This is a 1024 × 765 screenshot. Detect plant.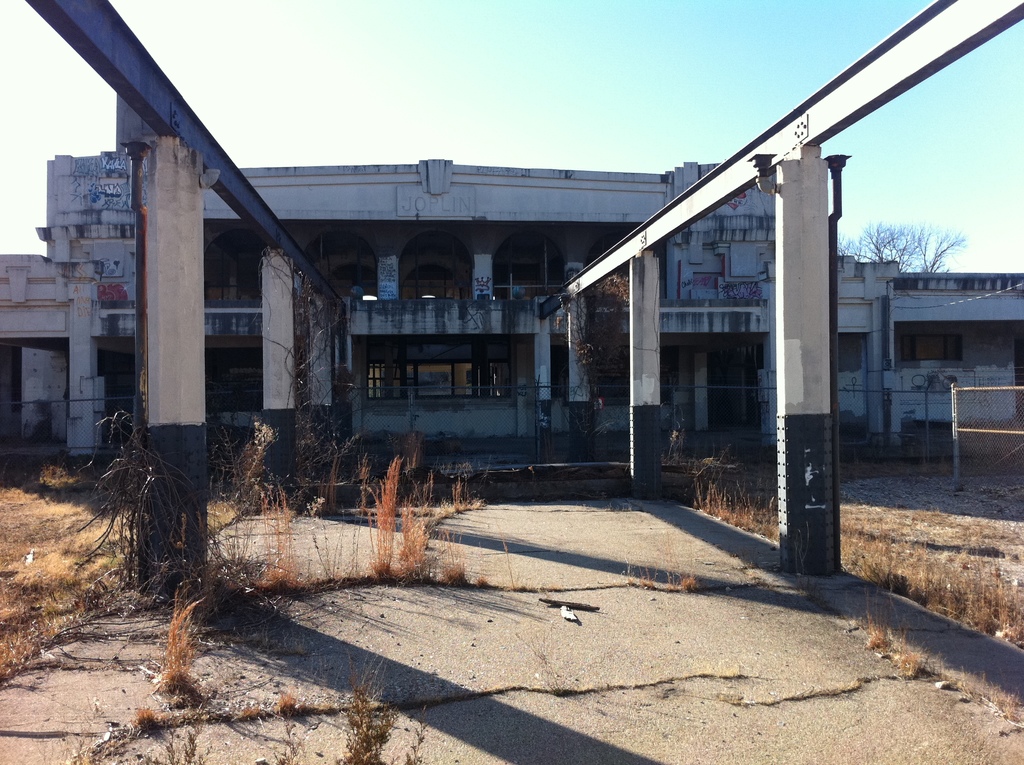
bbox(838, 492, 1023, 650).
